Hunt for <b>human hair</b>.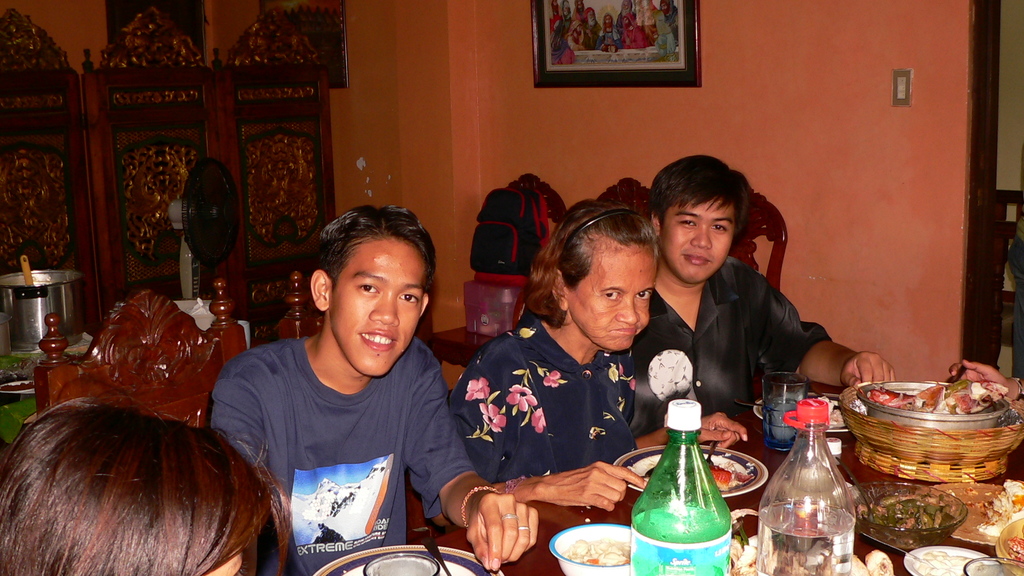
Hunted down at 527:200:659:328.
